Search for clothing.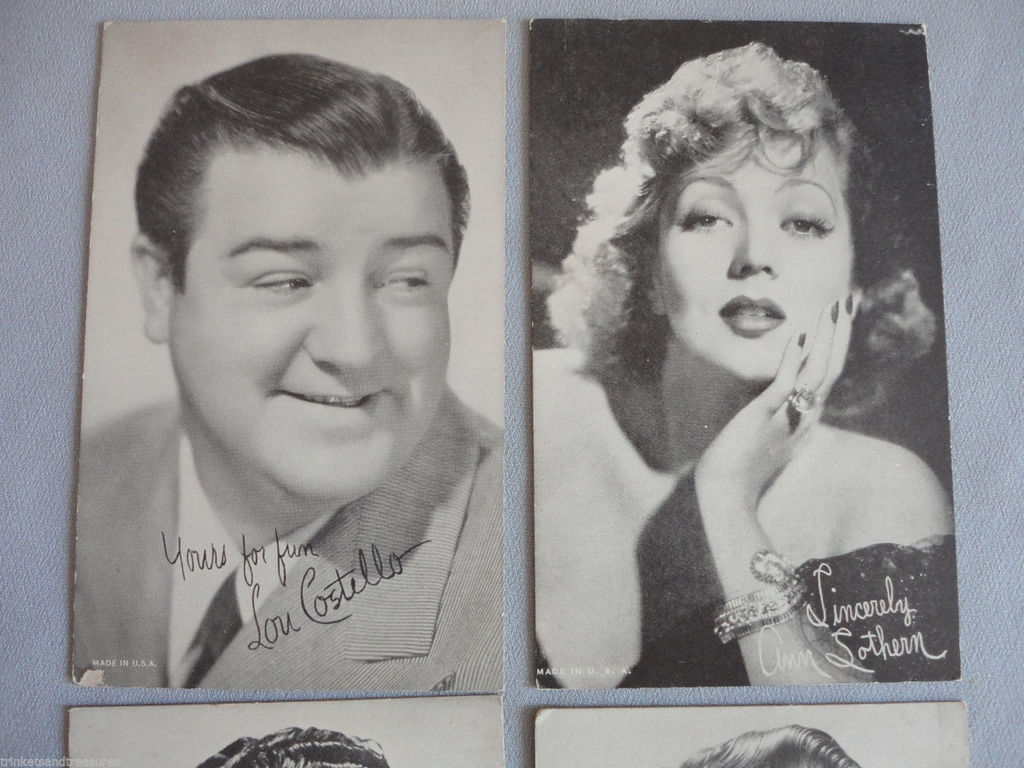
Found at left=58, top=374, right=547, bottom=690.
